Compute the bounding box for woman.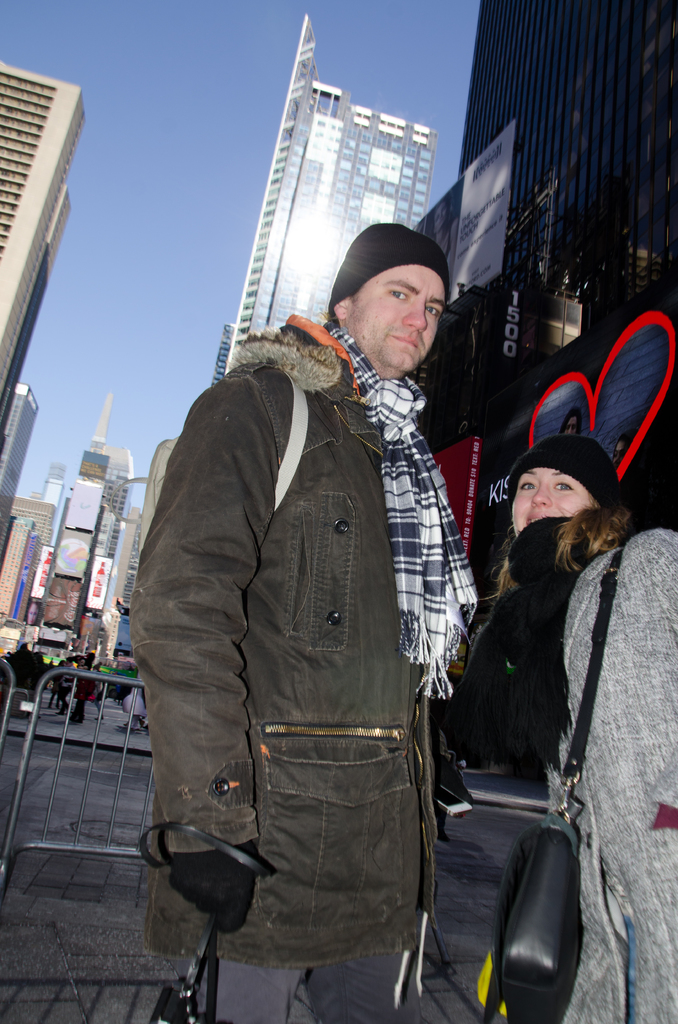
(x1=432, y1=435, x2=677, y2=1023).
